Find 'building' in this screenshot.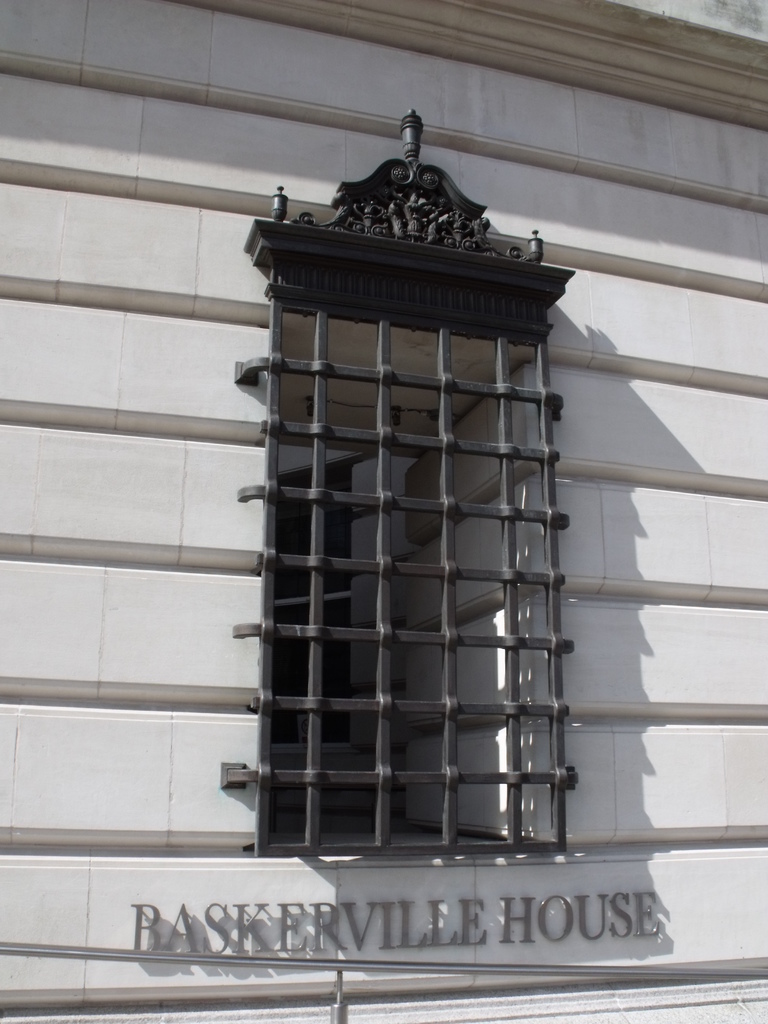
The bounding box for 'building' is detection(0, 0, 767, 1023).
